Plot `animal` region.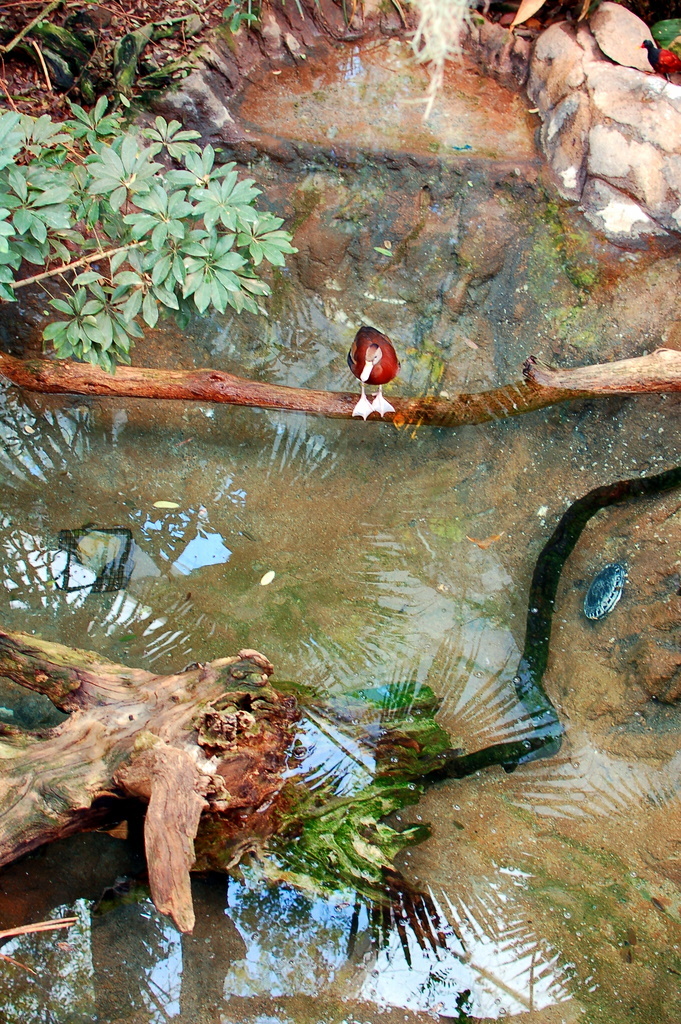
Plotted at bbox=(337, 325, 416, 402).
